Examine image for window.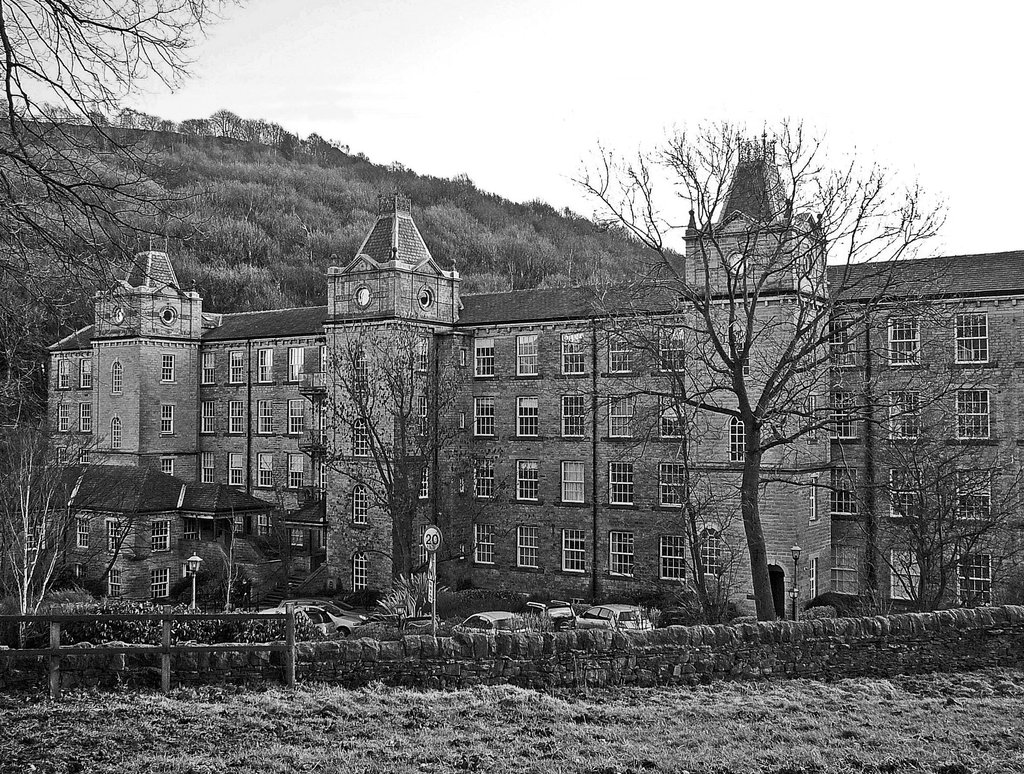
Examination result: (73, 519, 94, 548).
